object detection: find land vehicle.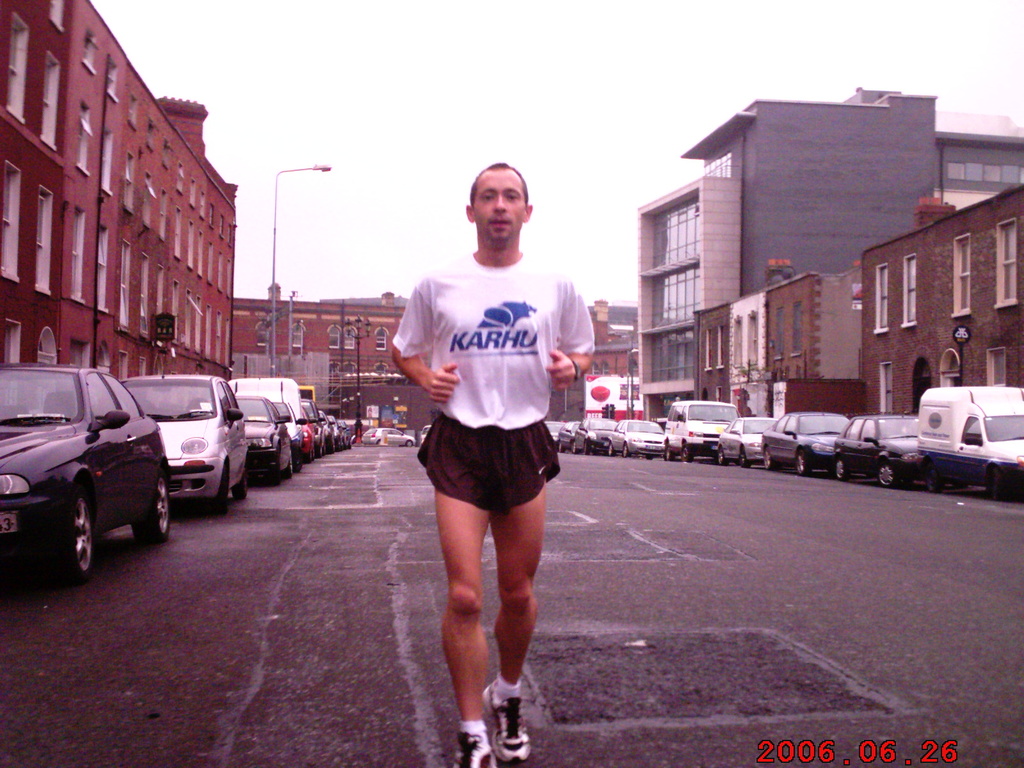
568,414,608,452.
